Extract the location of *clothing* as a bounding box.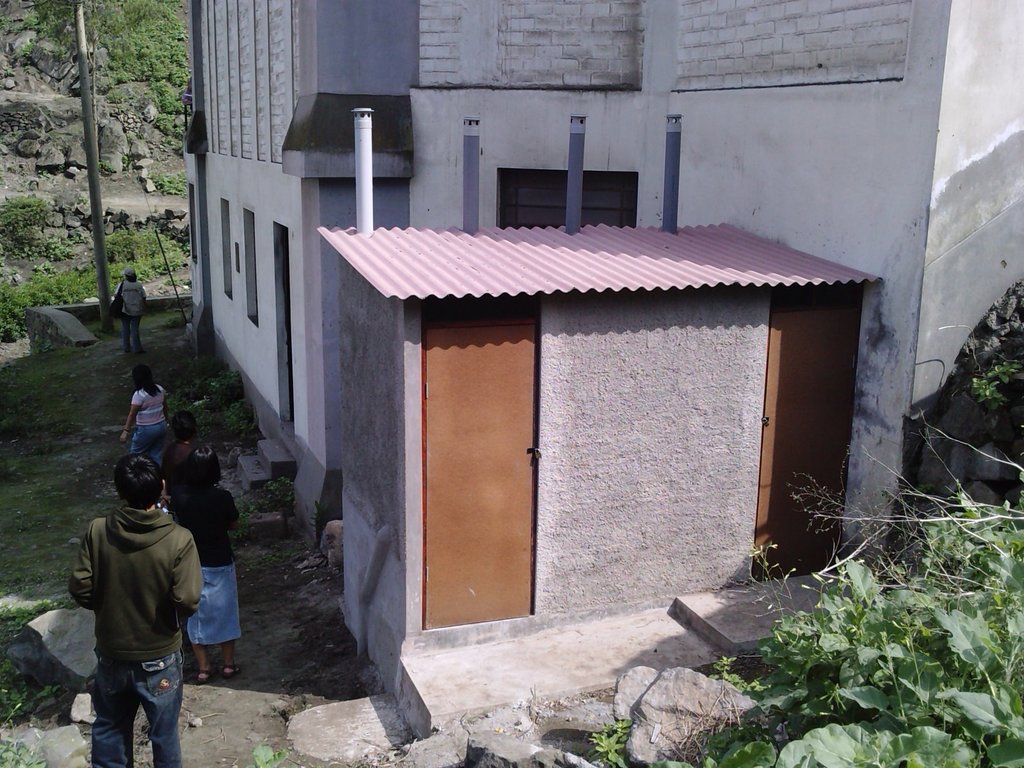
121 282 145 351.
